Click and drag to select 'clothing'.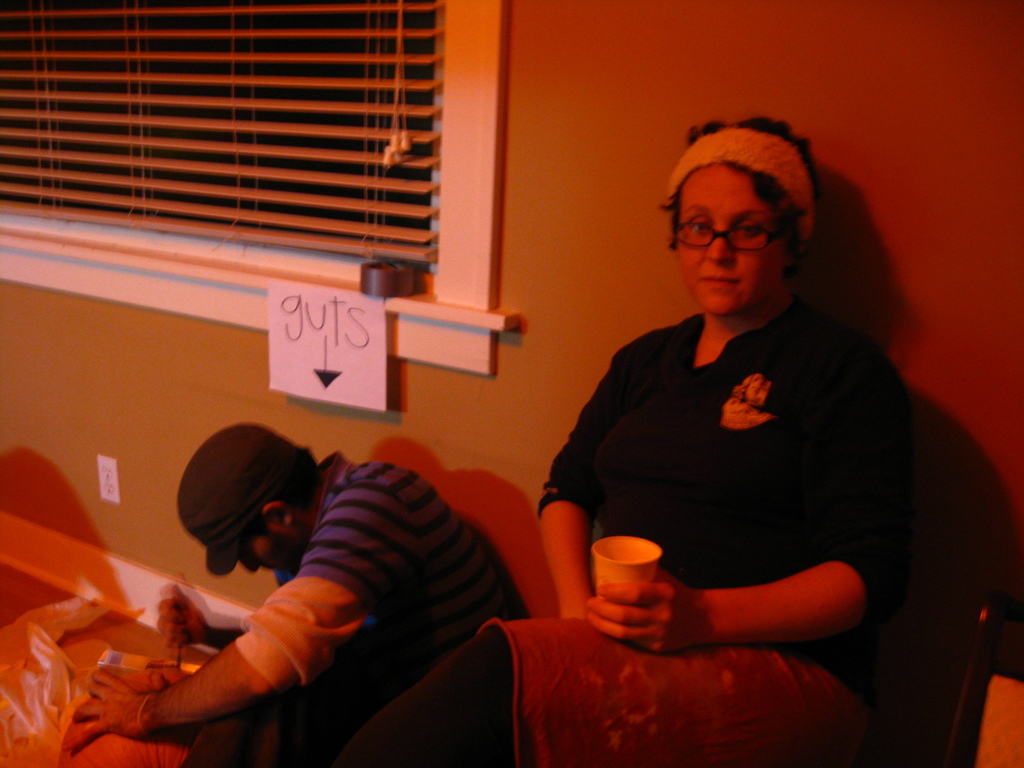
Selection: [x1=234, y1=452, x2=532, y2=685].
